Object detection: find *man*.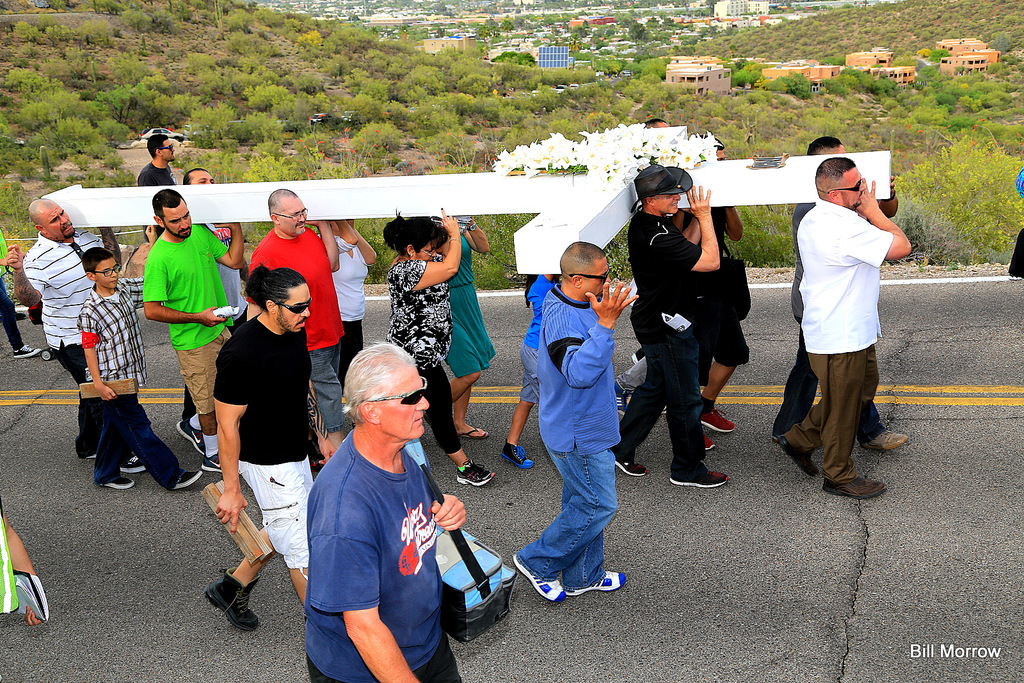
4, 194, 123, 459.
